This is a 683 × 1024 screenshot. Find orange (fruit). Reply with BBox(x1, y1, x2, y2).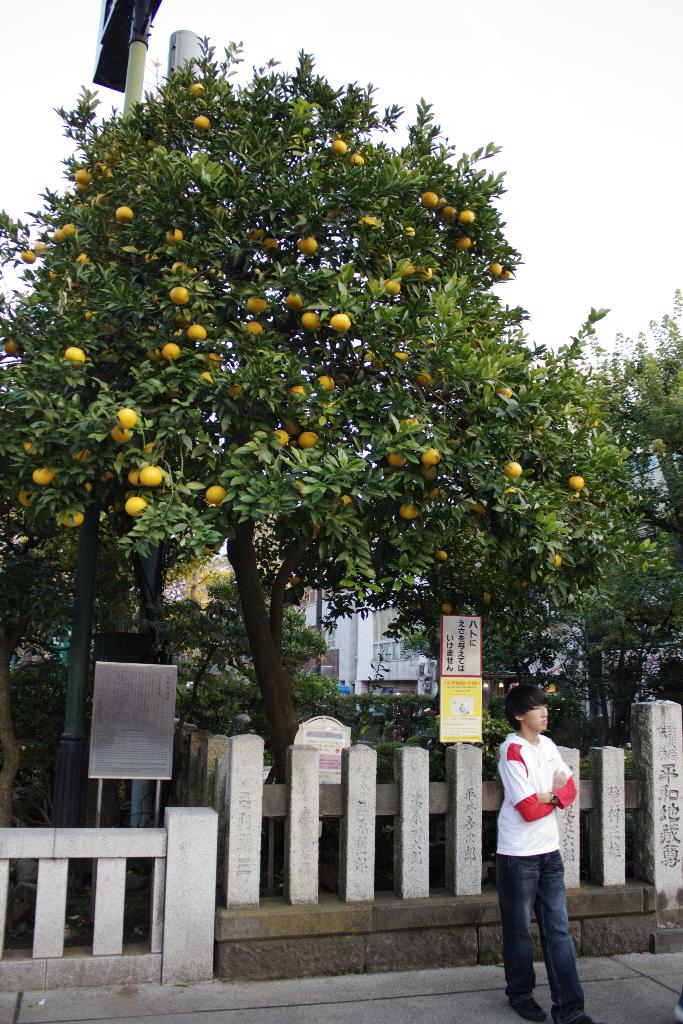
BBox(454, 206, 485, 225).
